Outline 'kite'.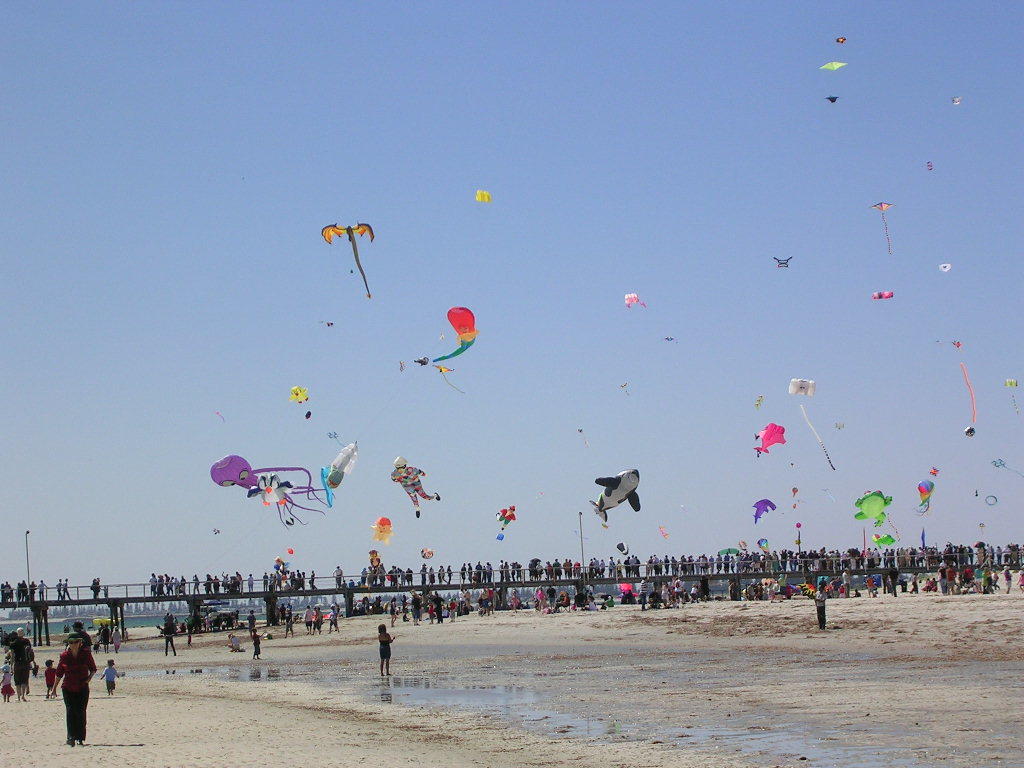
Outline: bbox=(415, 542, 439, 560).
